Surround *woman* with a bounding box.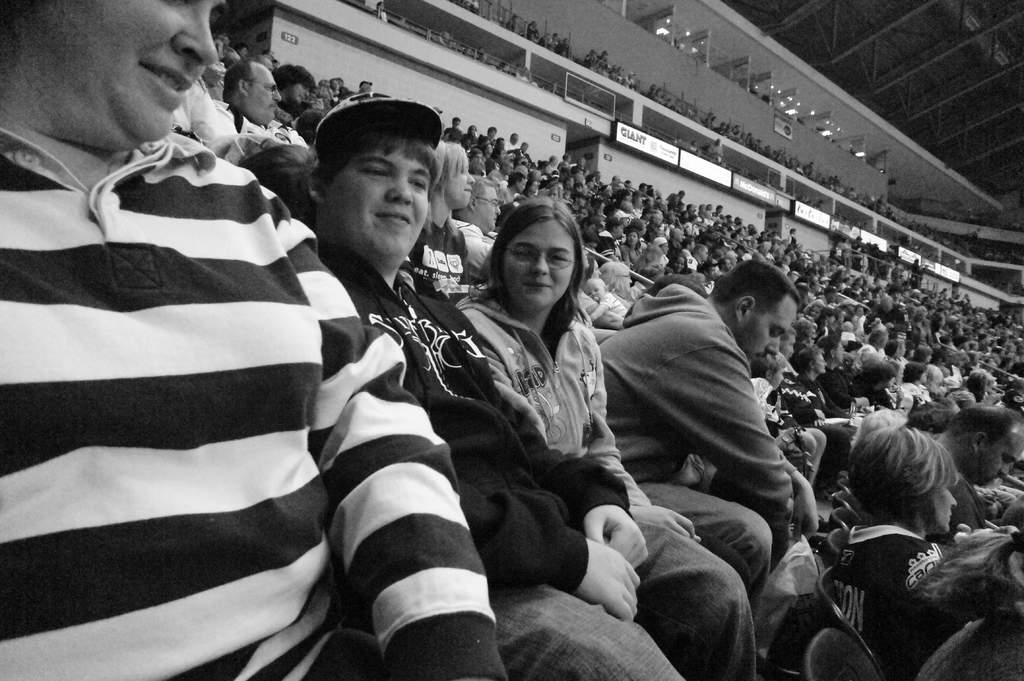
rect(829, 424, 1014, 680).
